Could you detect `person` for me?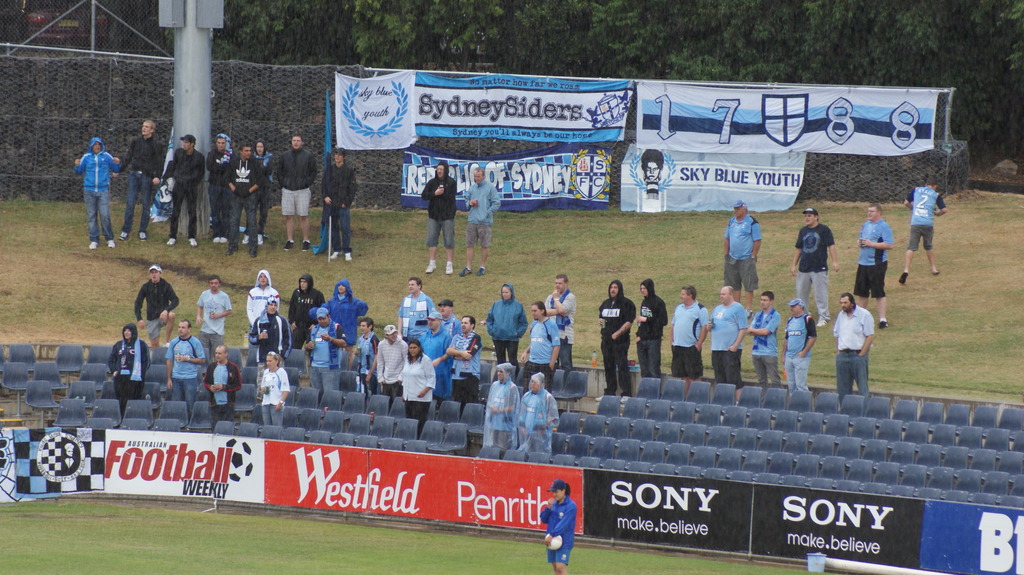
Detection result: 399,342,432,421.
